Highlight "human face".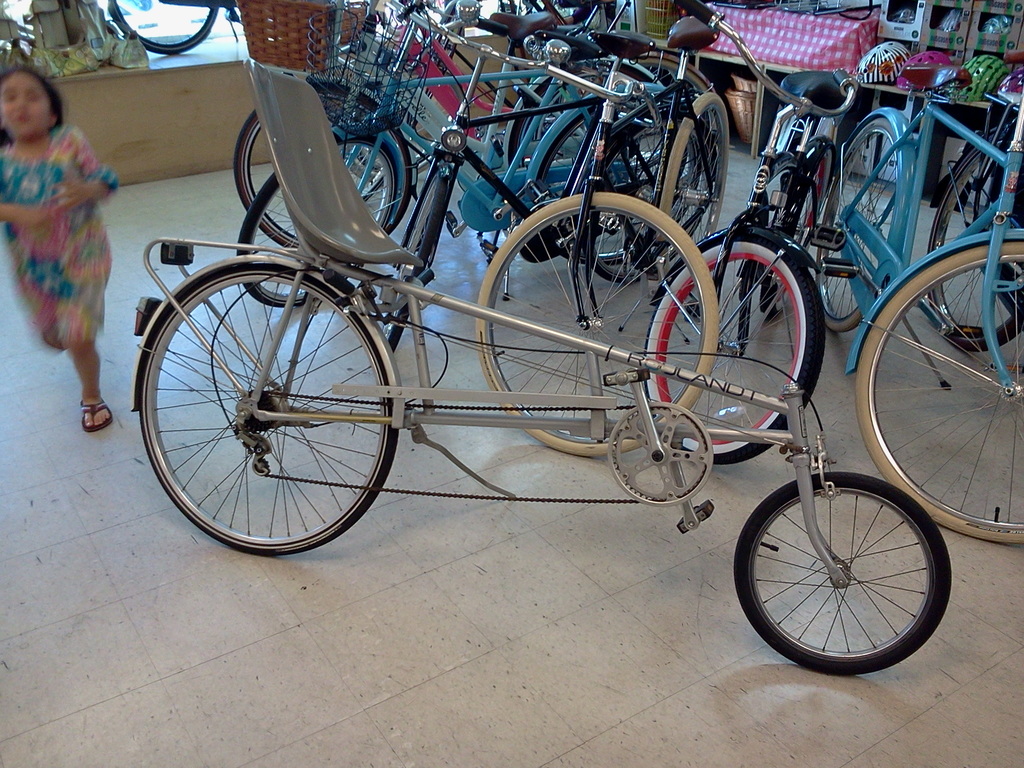
Highlighted region: (x1=0, y1=63, x2=53, y2=142).
